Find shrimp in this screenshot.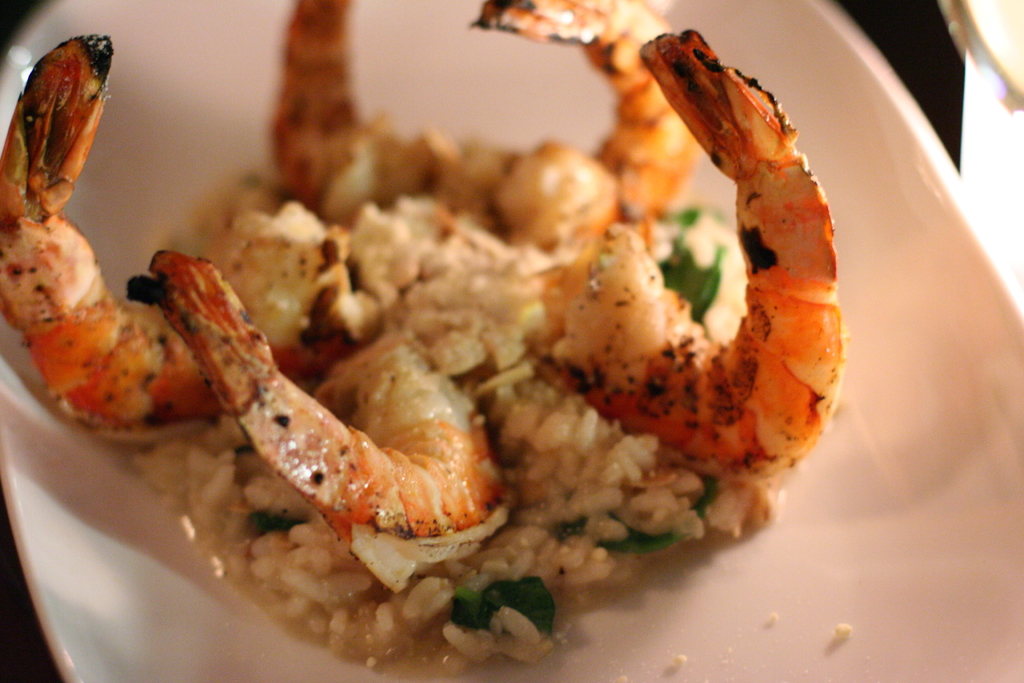
The bounding box for shrimp is [left=116, top=247, right=509, bottom=584].
